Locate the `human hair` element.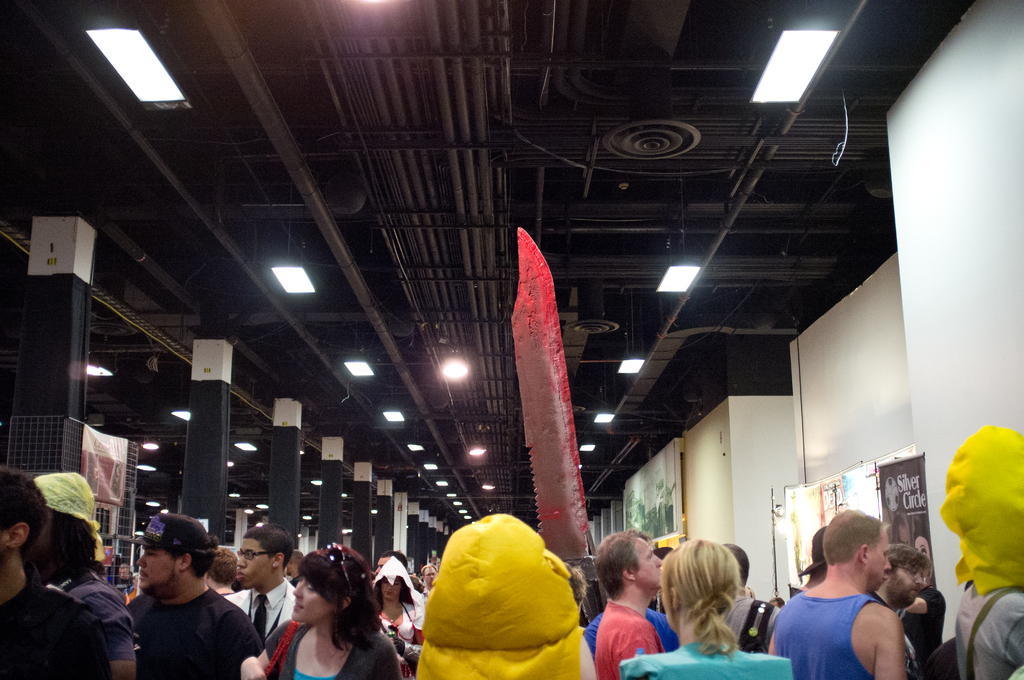
Element bbox: rect(24, 506, 99, 580).
